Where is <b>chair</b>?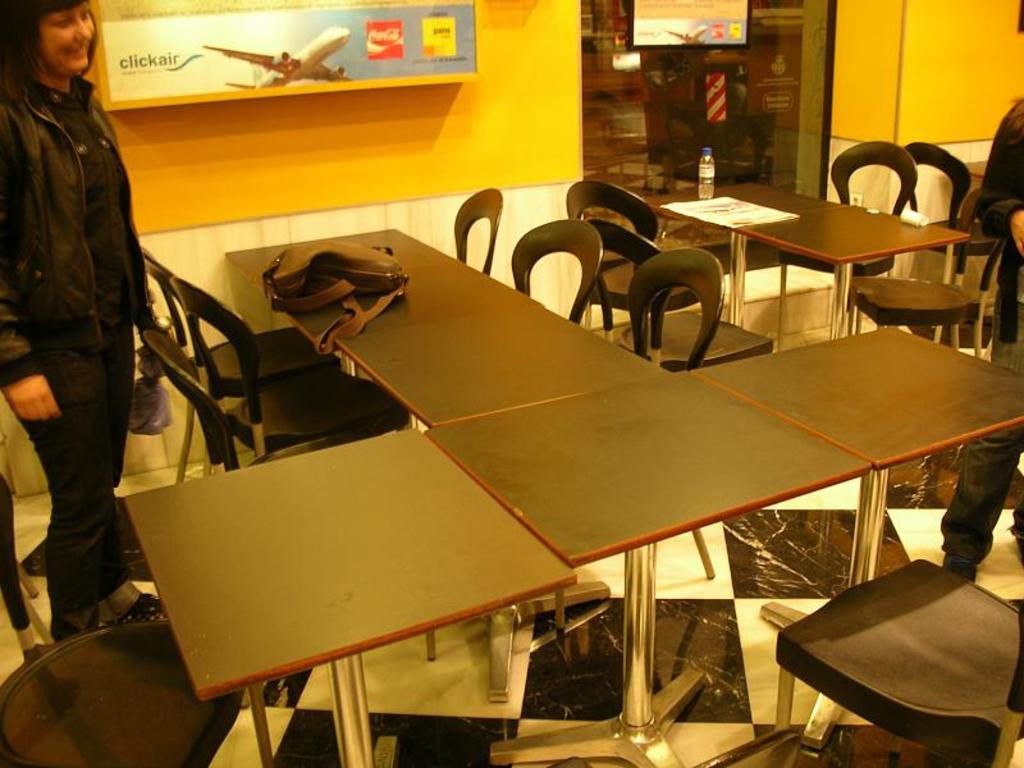
x1=562 y1=174 x2=730 y2=334.
